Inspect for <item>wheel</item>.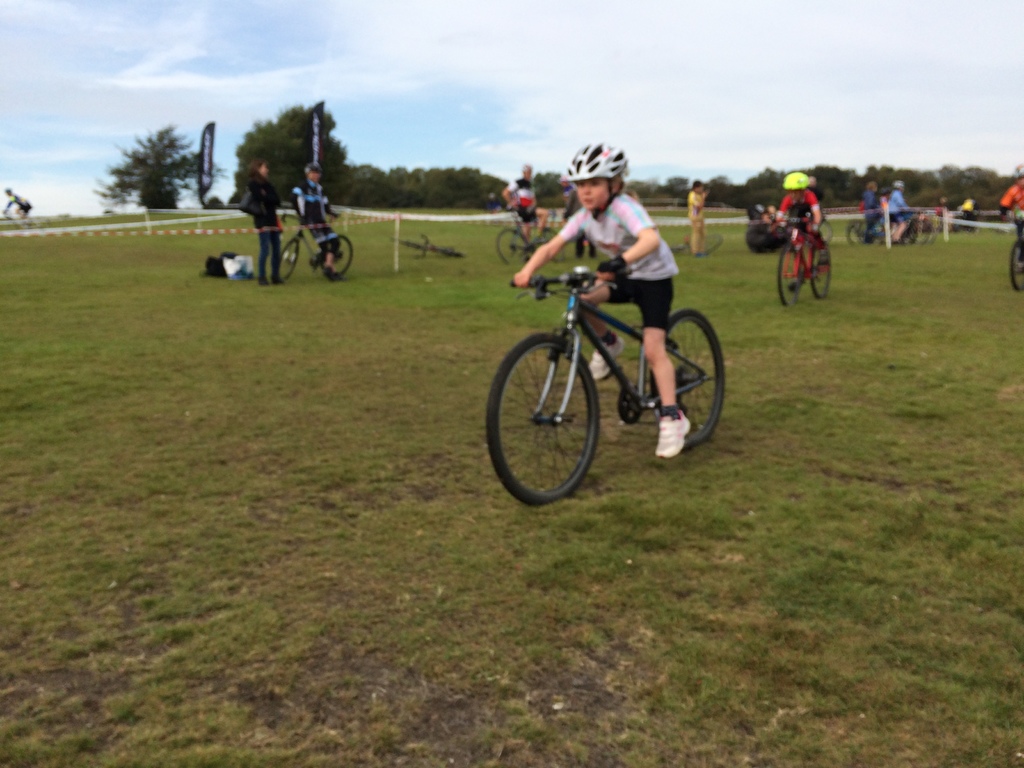
Inspection: bbox=(333, 236, 355, 274).
